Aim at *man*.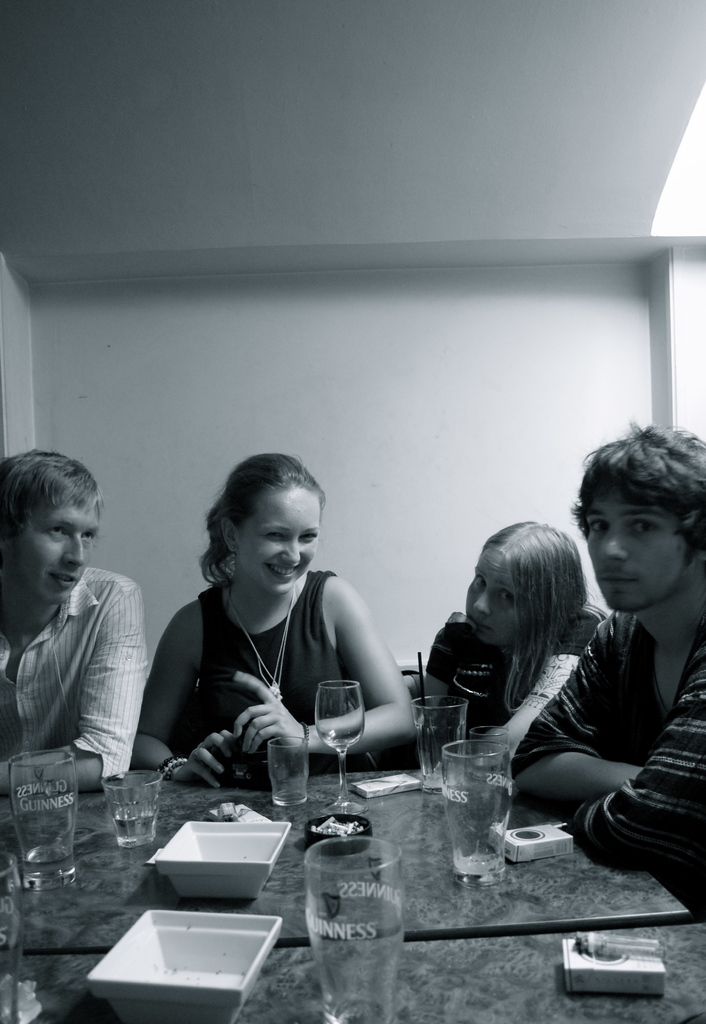
Aimed at bbox=[0, 443, 154, 793].
